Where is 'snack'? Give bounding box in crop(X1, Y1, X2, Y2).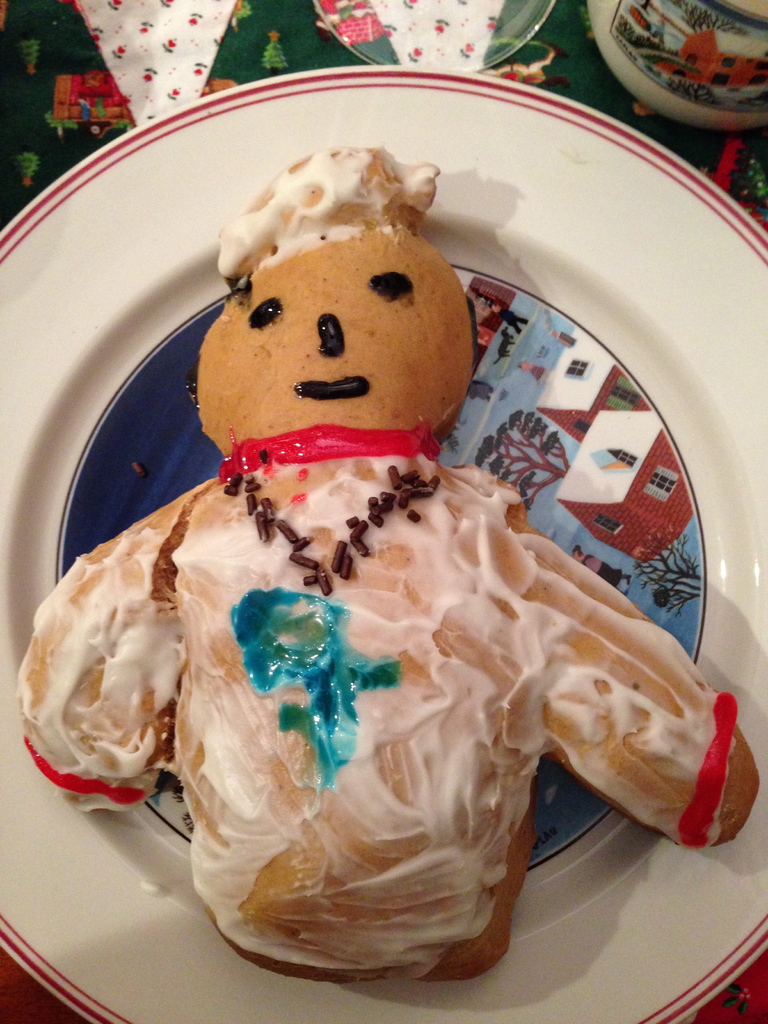
crop(12, 141, 764, 982).
